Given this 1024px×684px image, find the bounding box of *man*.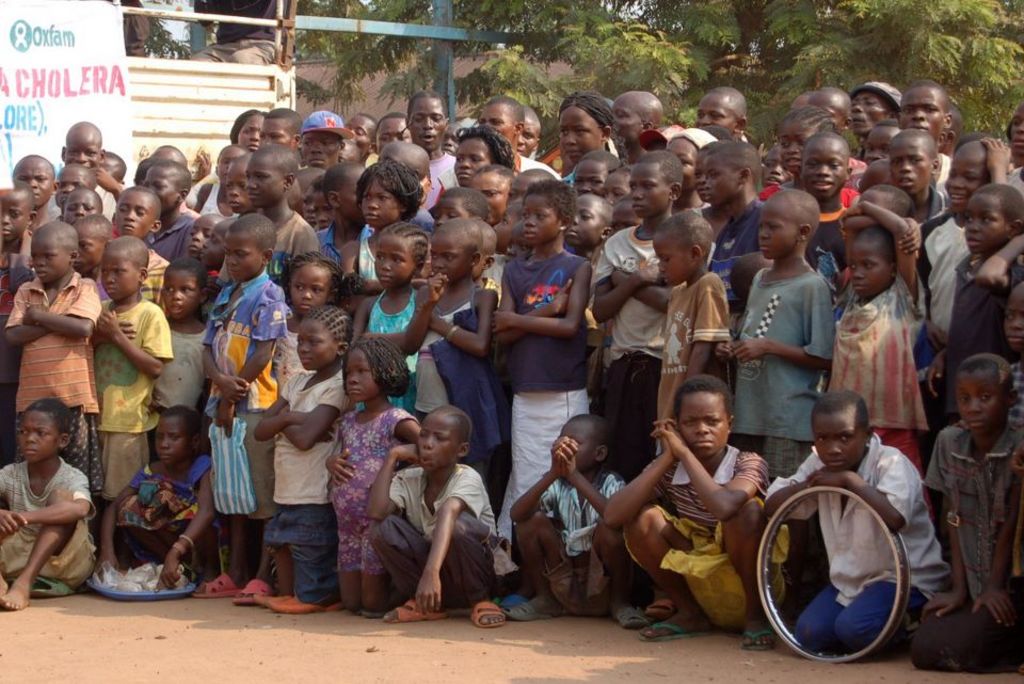
[185, 0, 286, 65].
